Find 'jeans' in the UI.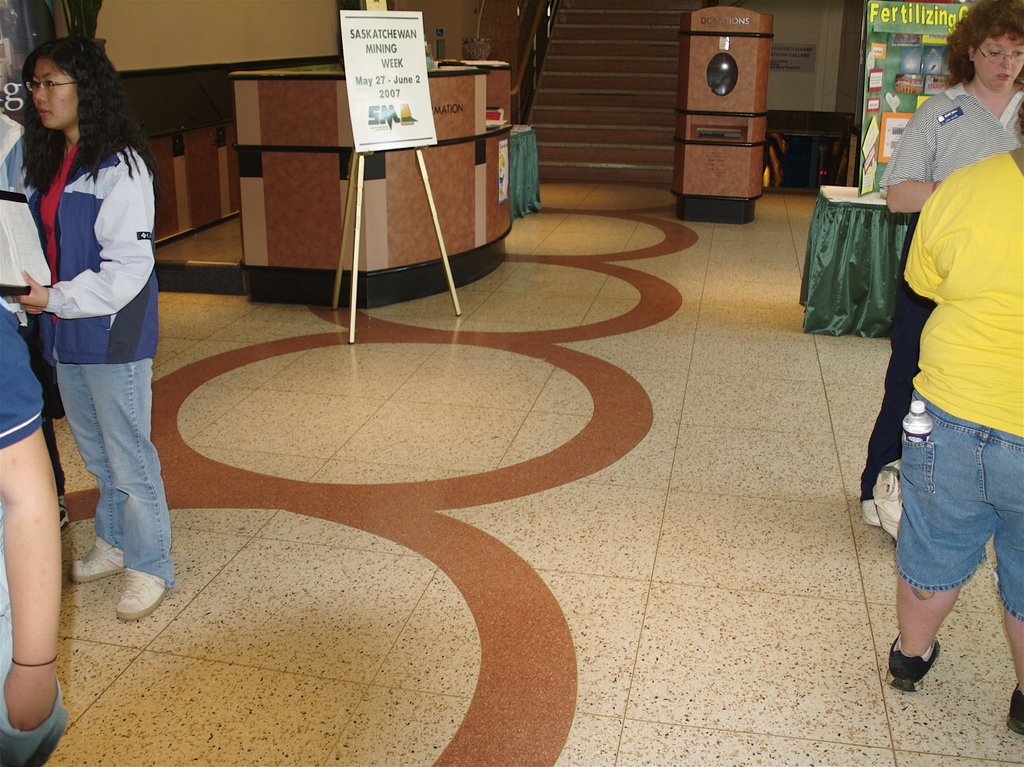
UI element at box=[882, 407, 1014, 653].
